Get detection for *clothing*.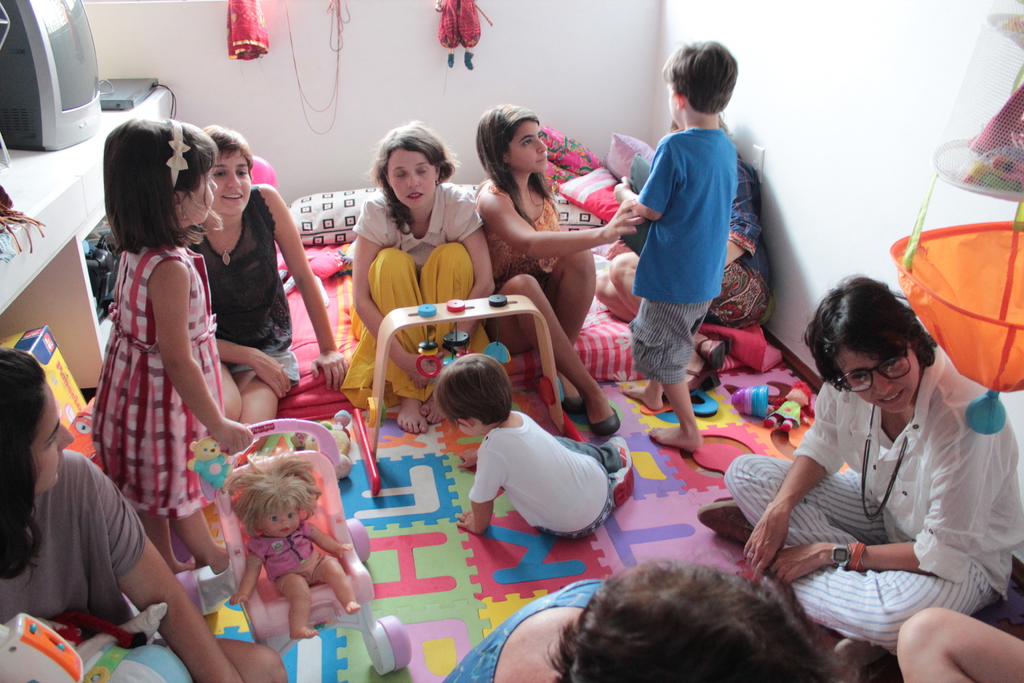
Detection: {"x1": 478, "y1": 163, "x2": 559, "y2": 356}.
